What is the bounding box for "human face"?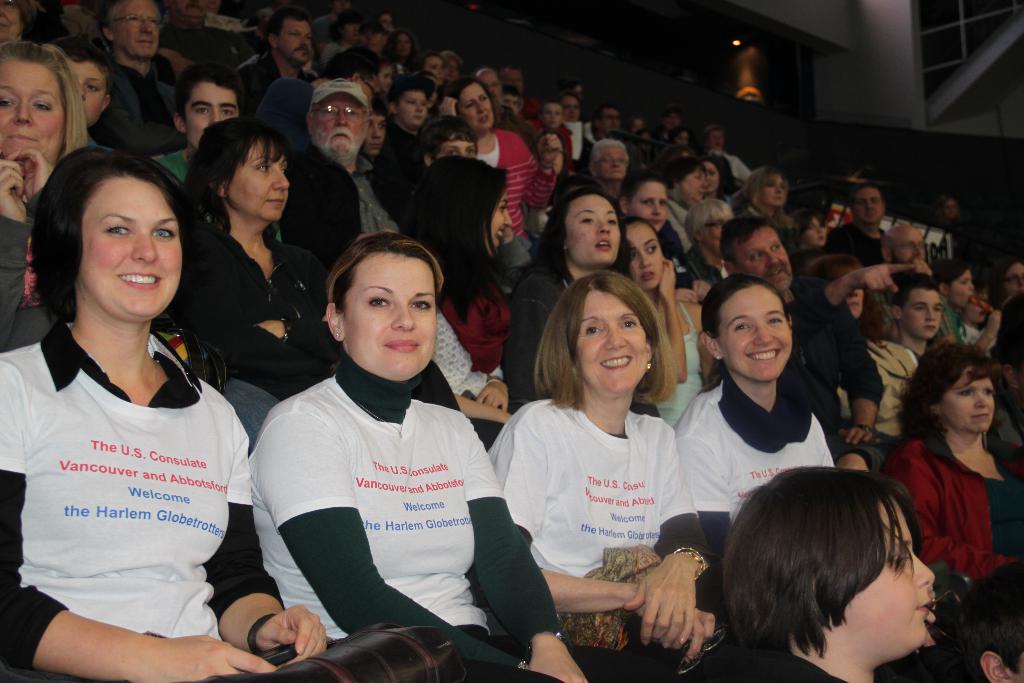
593, 134, 628, 184.
